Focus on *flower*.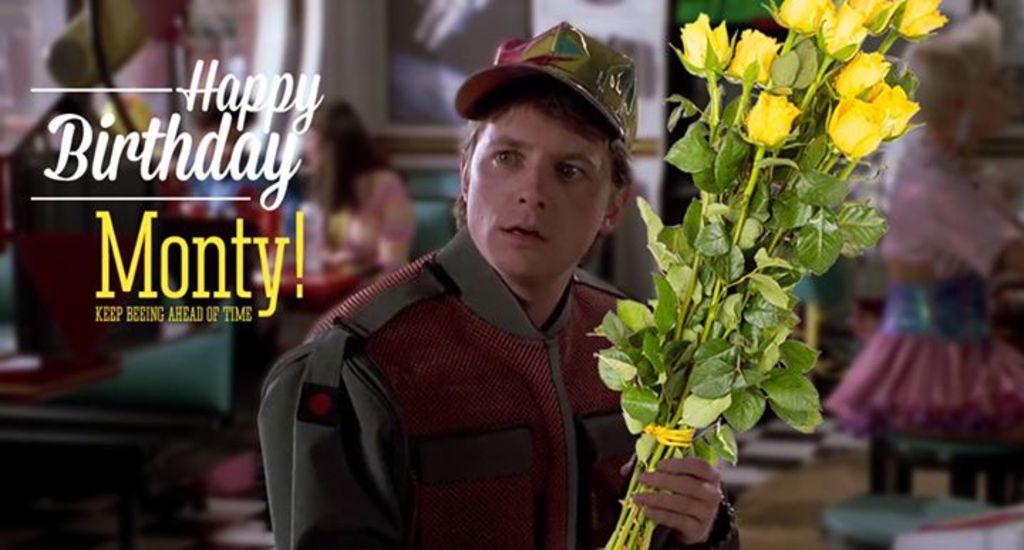
Focused at 777,0,829,34.
